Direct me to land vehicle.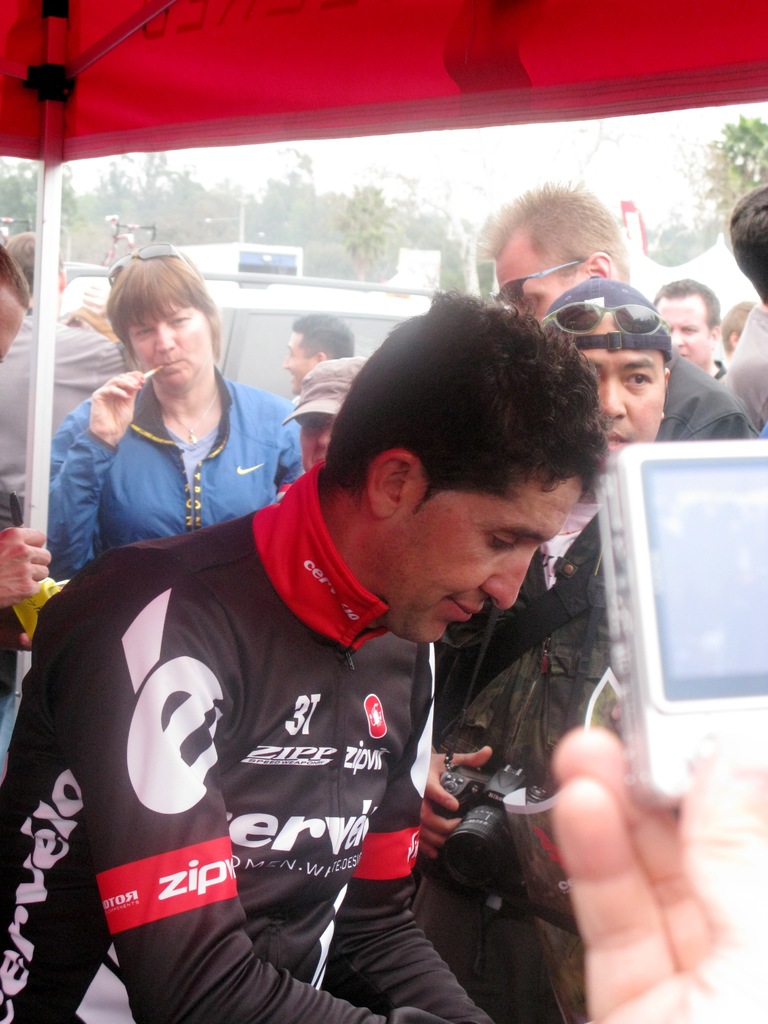
Direction: bbox=[568, 424, 767, 1023].
